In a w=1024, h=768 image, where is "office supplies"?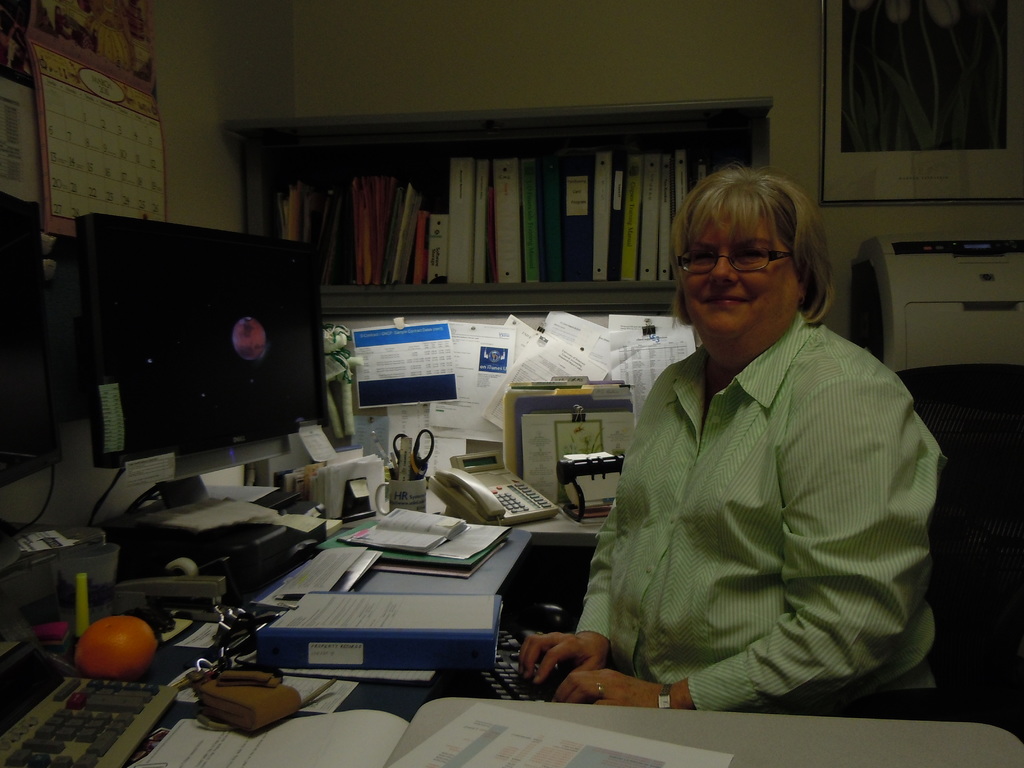
<region>637, 152, 649, 276</region>.
